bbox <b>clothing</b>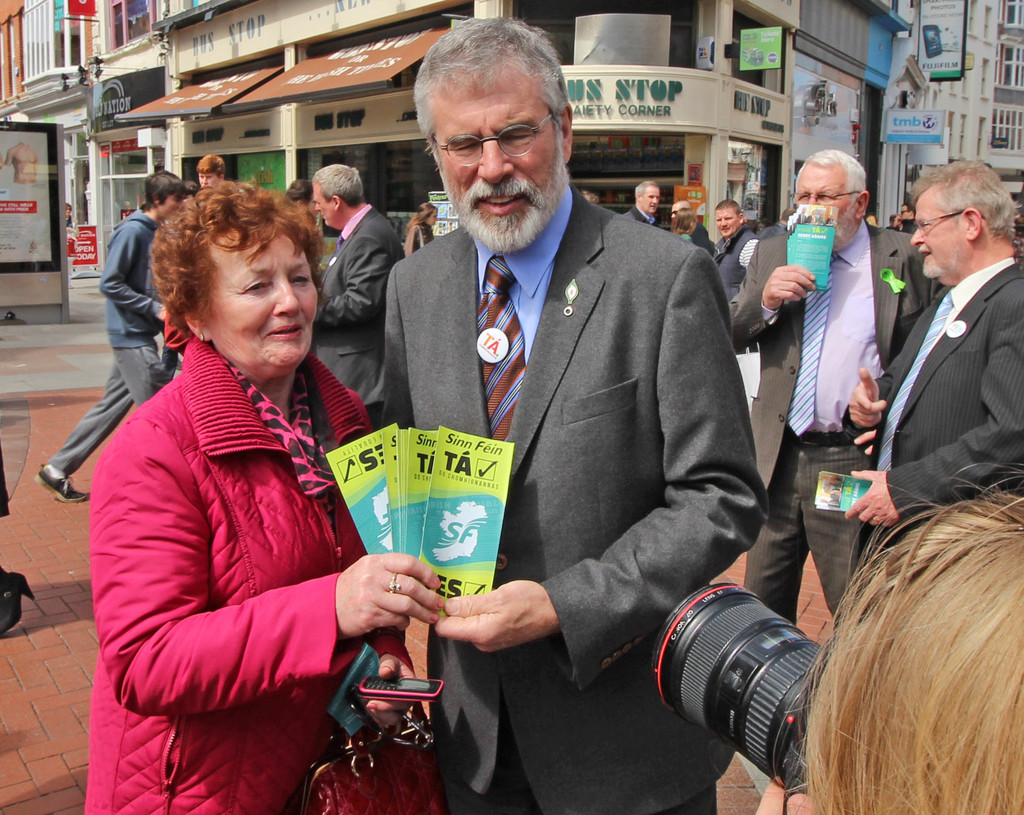
363,183,771,814
